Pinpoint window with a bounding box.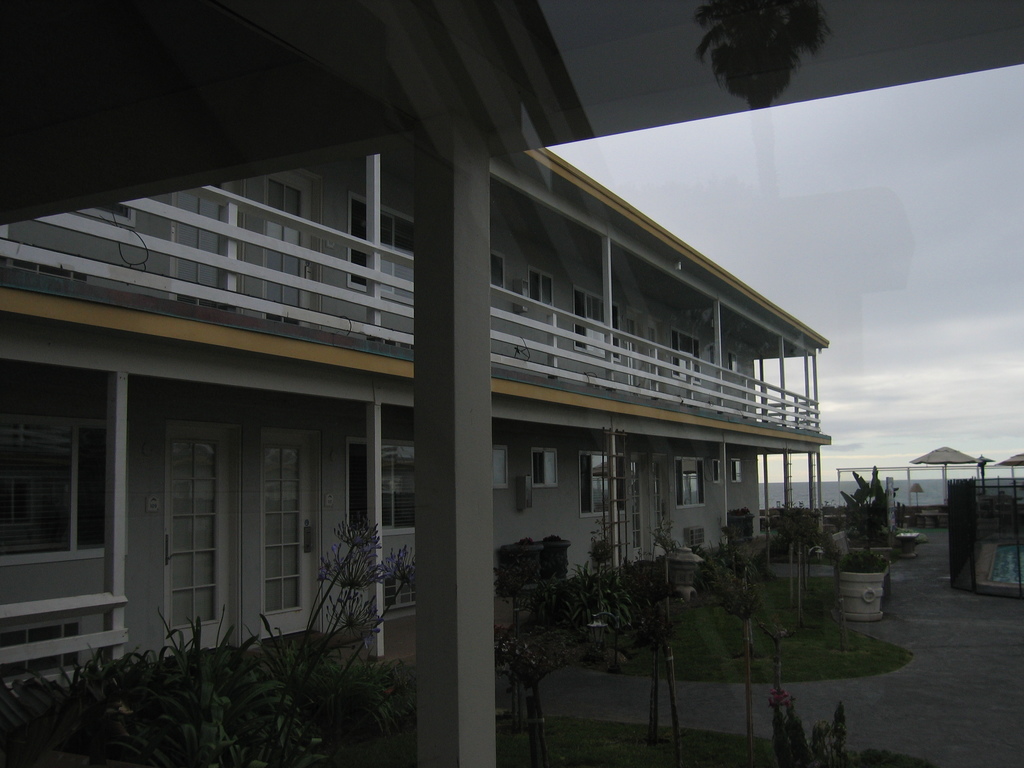
detection(3, 402, 125, 567).
